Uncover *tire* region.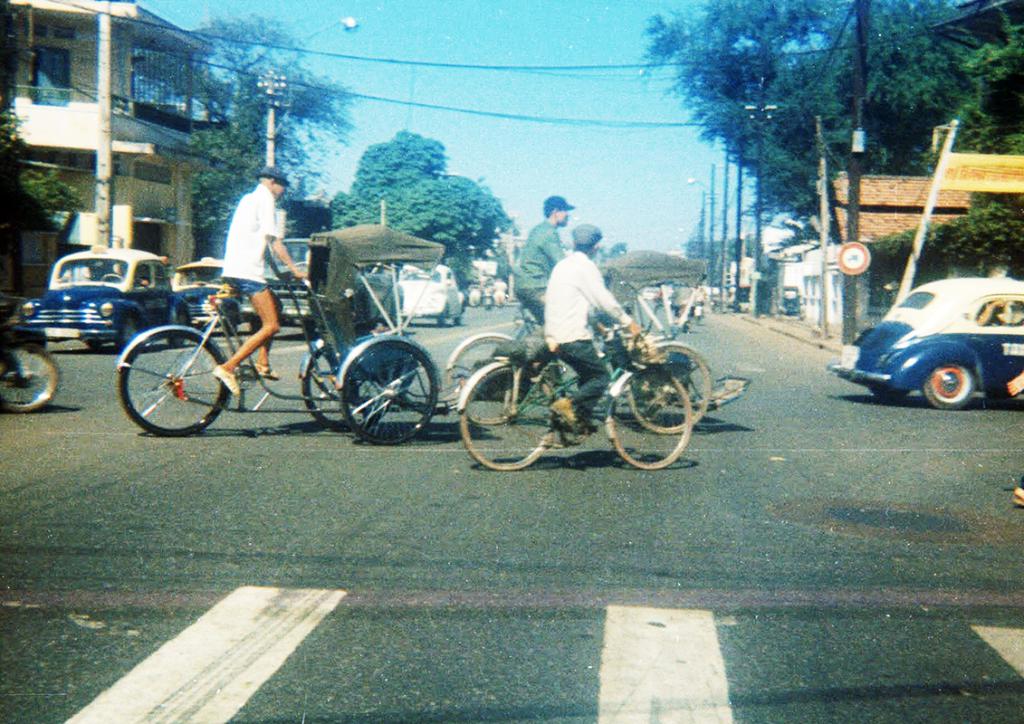
Uncovered: <region>626, 340, 713, 434</region>.
